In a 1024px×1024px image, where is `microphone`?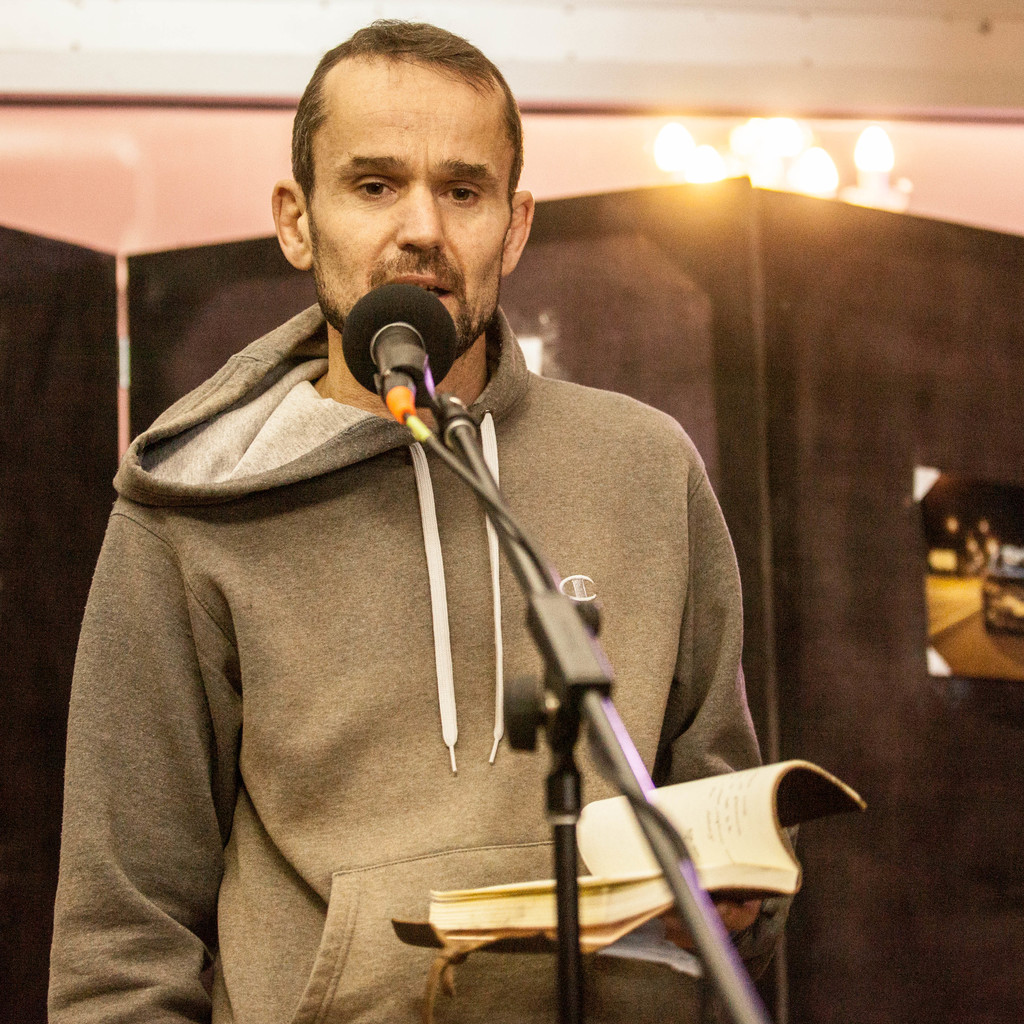
(335, 273, 475, 442).
